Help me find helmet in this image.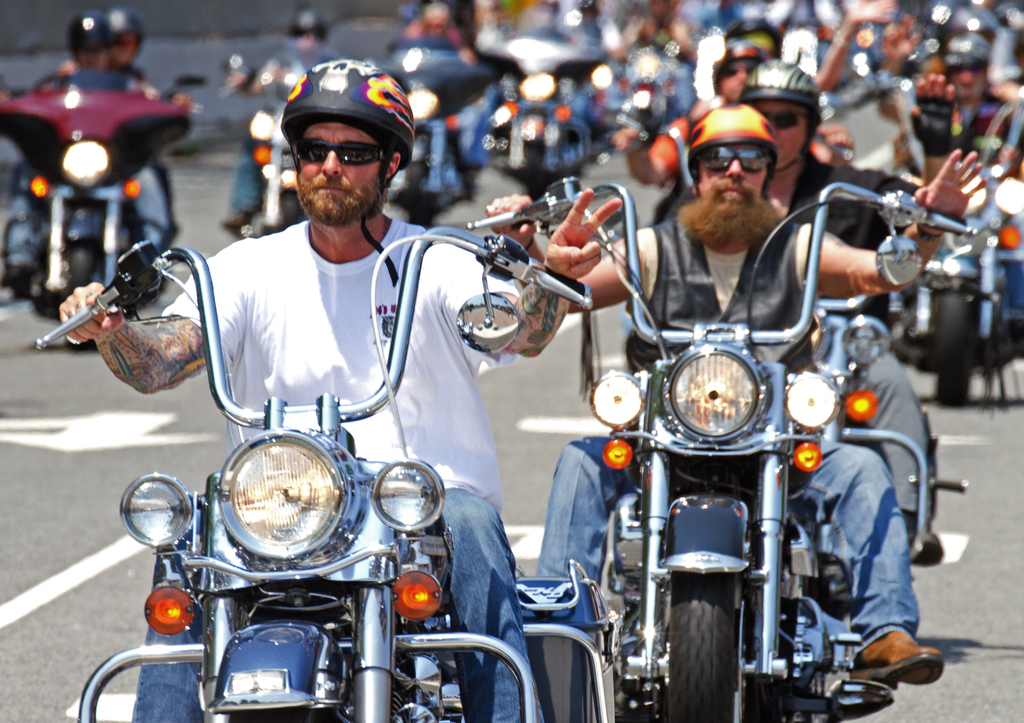
Found it: box=[111, 8, 146, 67].
